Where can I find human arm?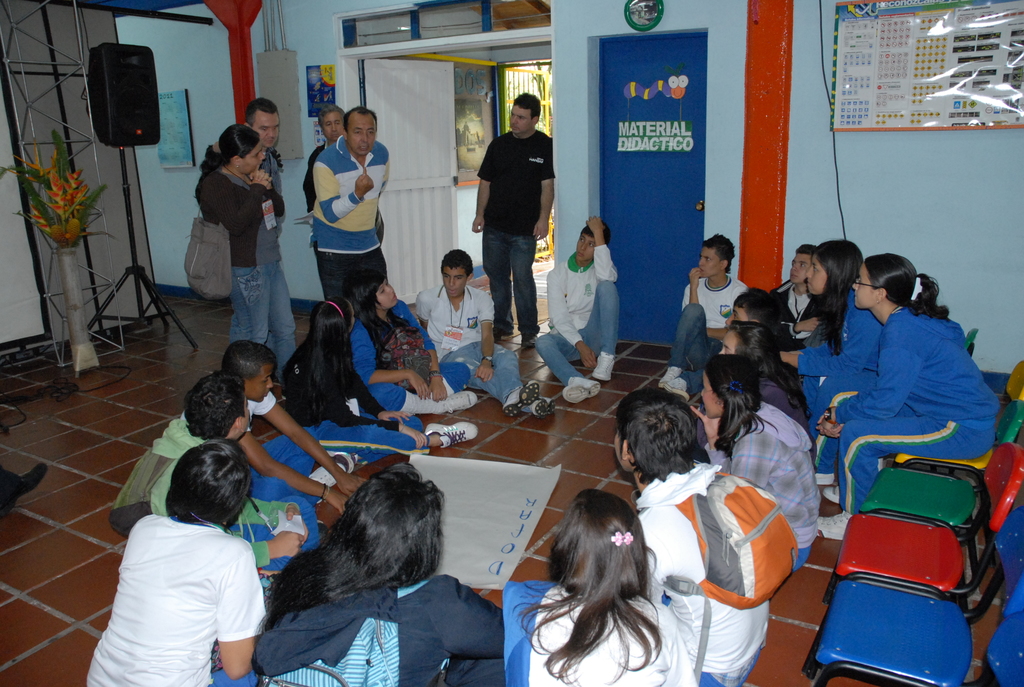
You can find it at {"x1": 531, "y1": 139, "x2": 556, "y2": 242}.
